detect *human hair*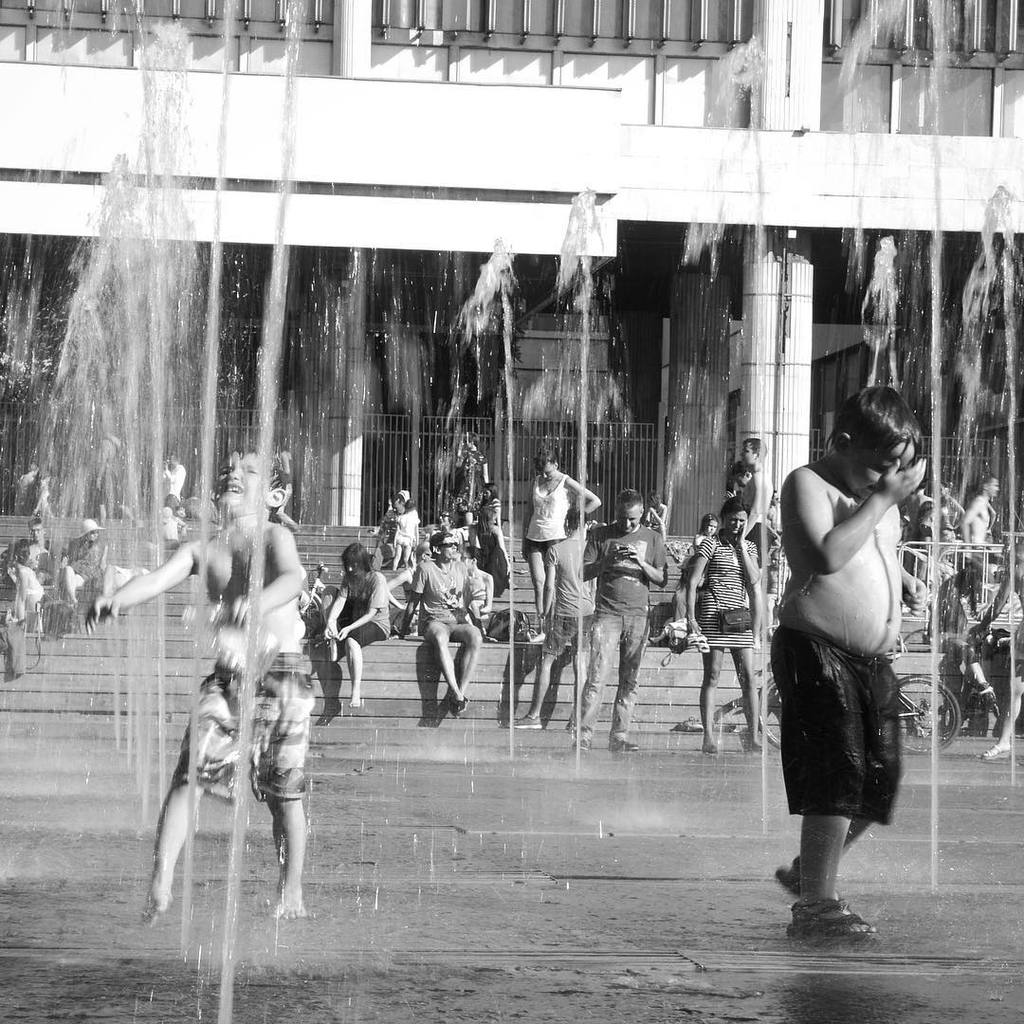
722/497/754/525
